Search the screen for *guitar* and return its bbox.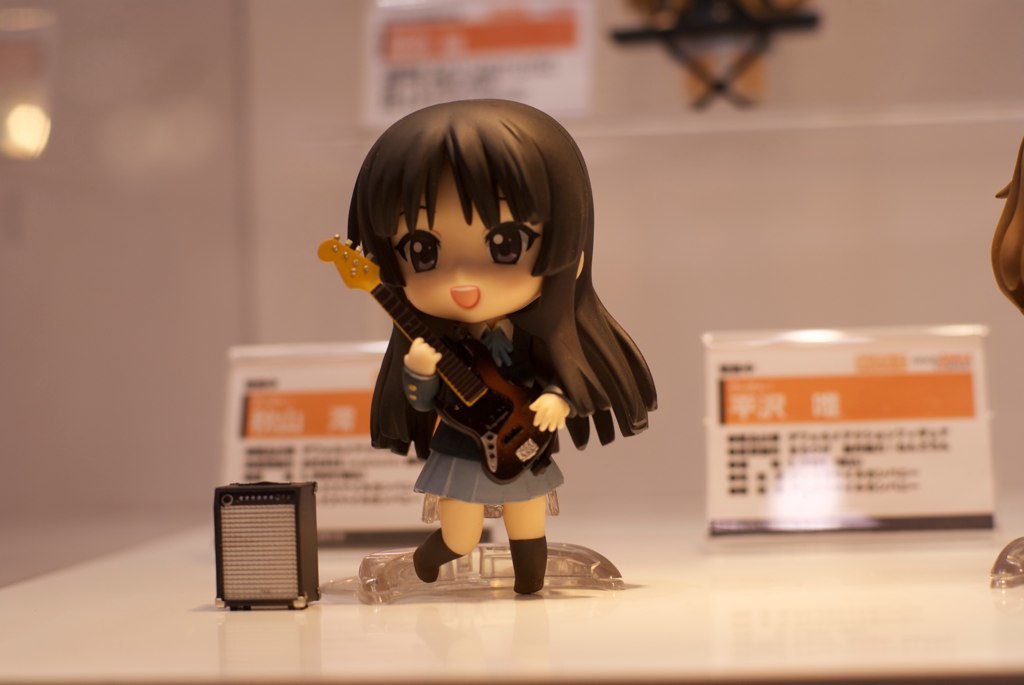
Found: <bbox>342, 292, 580, 463</bbox>.
